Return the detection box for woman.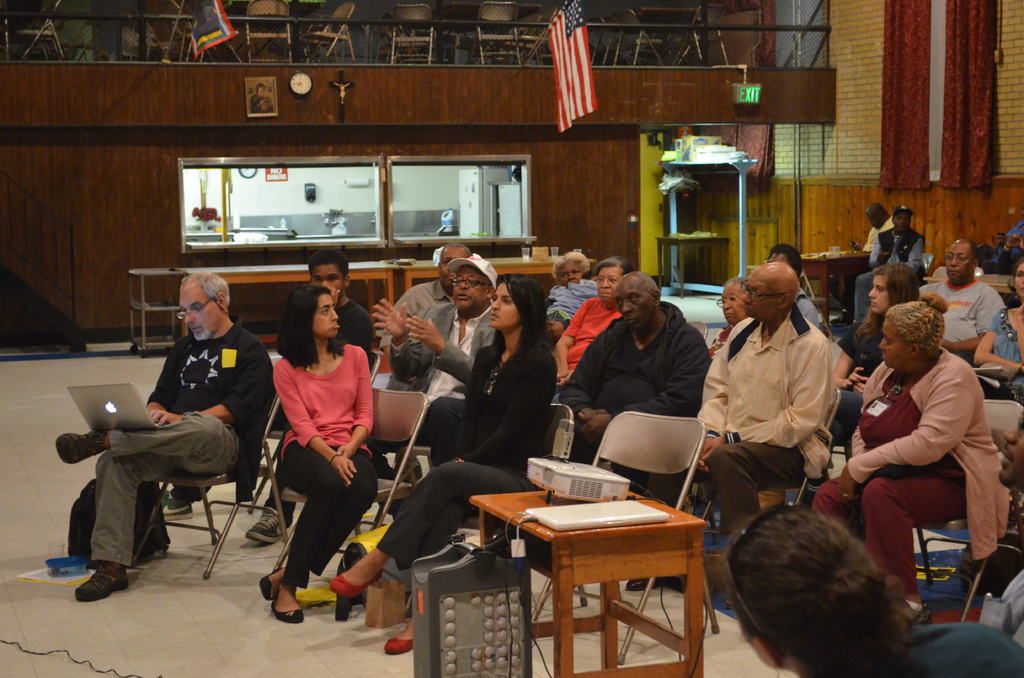
710, 271, 748, 347.
